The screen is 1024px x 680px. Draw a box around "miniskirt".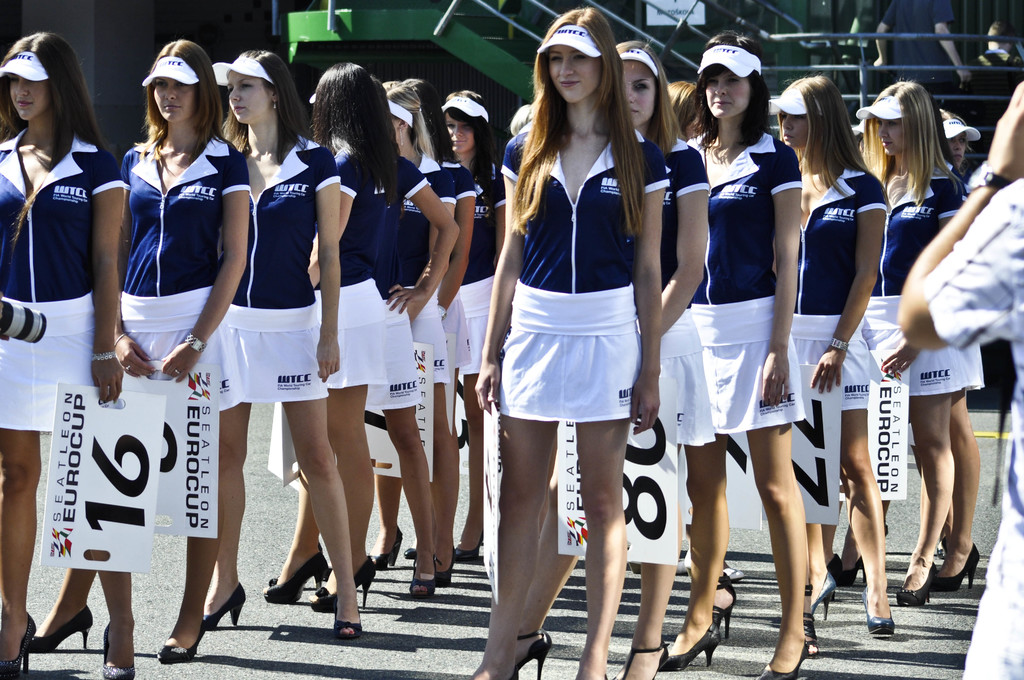
659, 305, 716, 446.
